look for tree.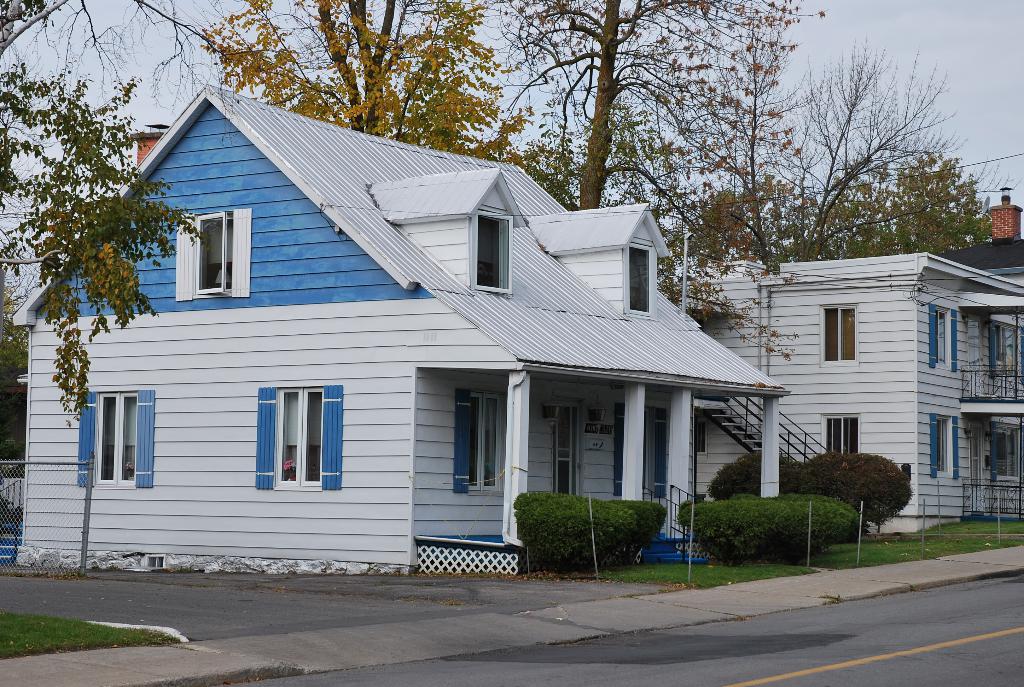
Found: 490,0,828,207.
